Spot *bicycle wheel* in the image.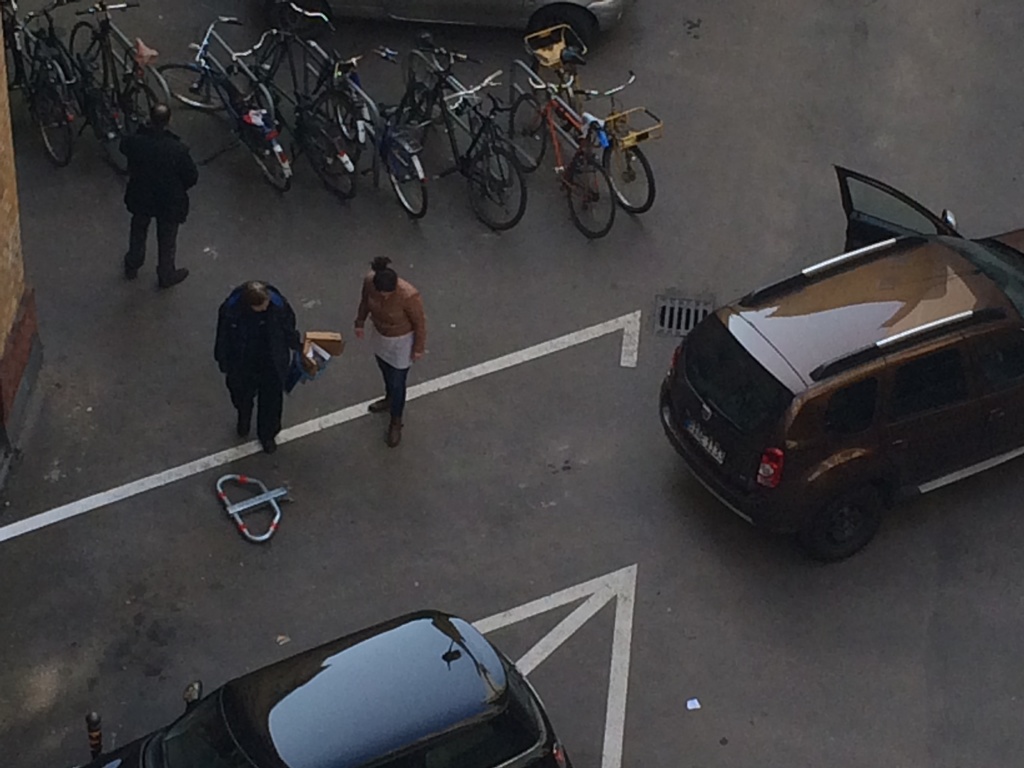
*bicycle wheel* found at bbox=[529, 57, 576, 135].
